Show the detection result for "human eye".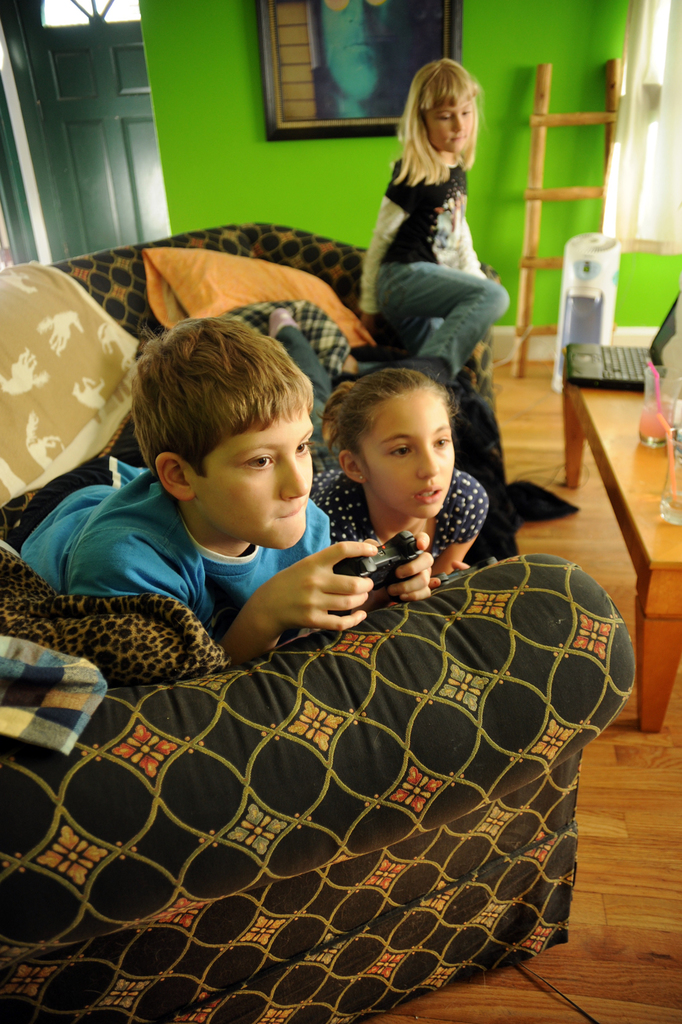
239/455/270/473.
